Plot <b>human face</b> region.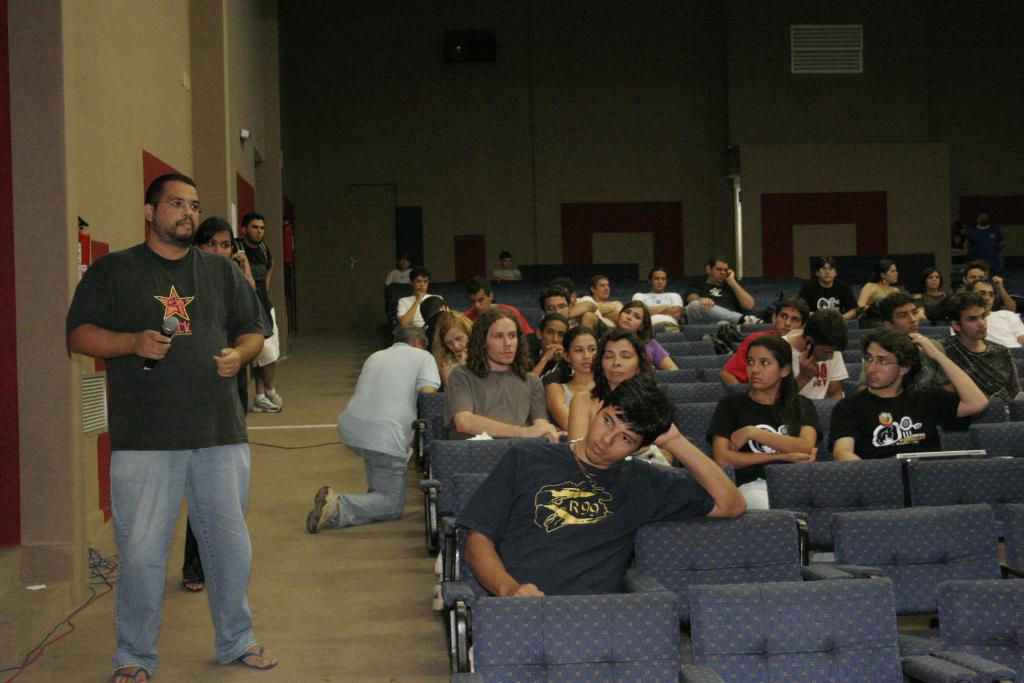
Plotted at (973,210,991,226).
